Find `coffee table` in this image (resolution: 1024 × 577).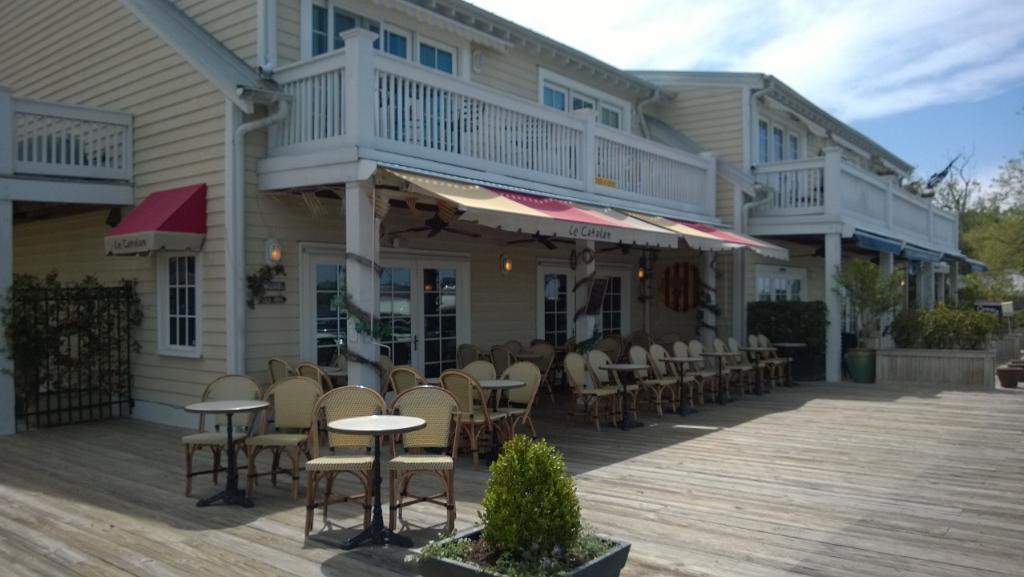
Rect(299, 394, 437, 542).
